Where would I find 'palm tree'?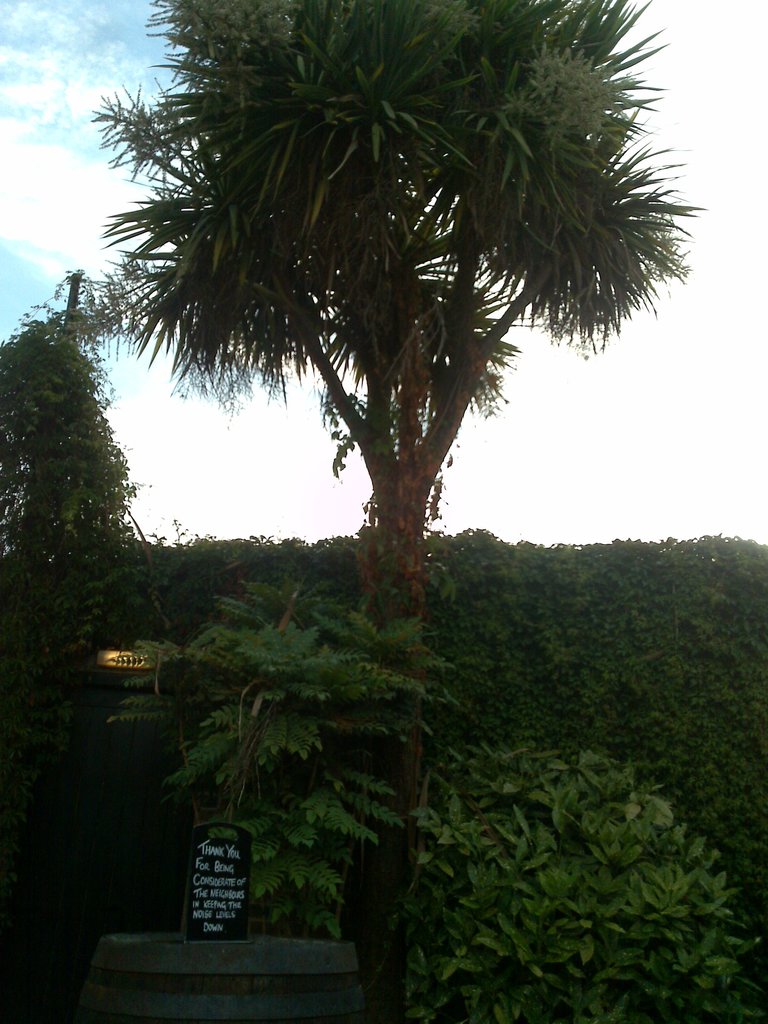
At locate(90, 0, 706, 1005).
